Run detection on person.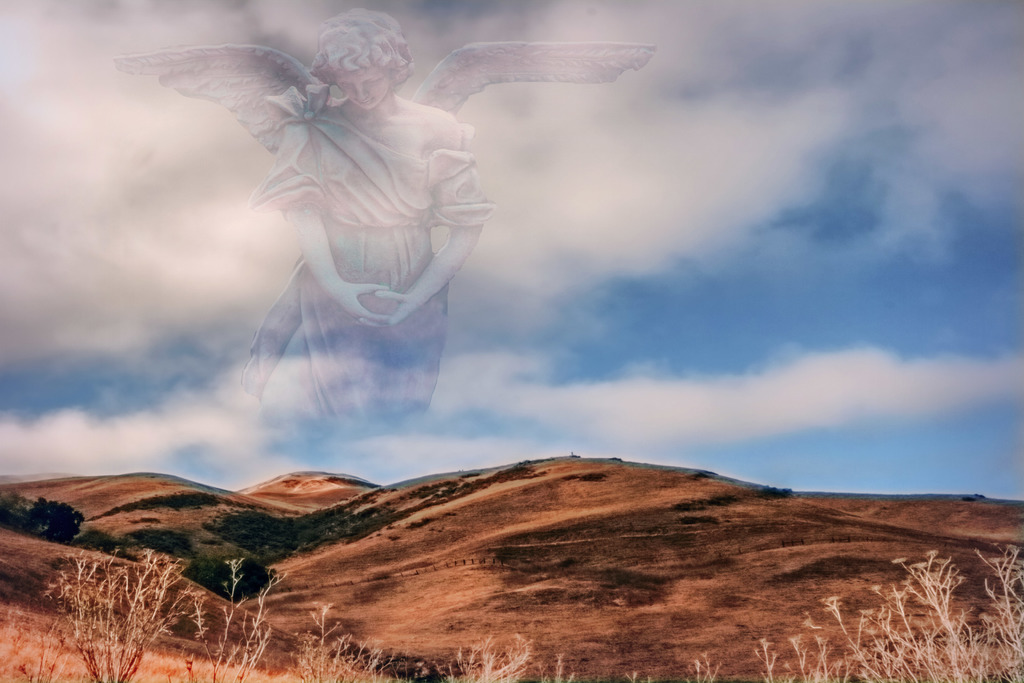
Result: box(146, 0, 662, 504).
